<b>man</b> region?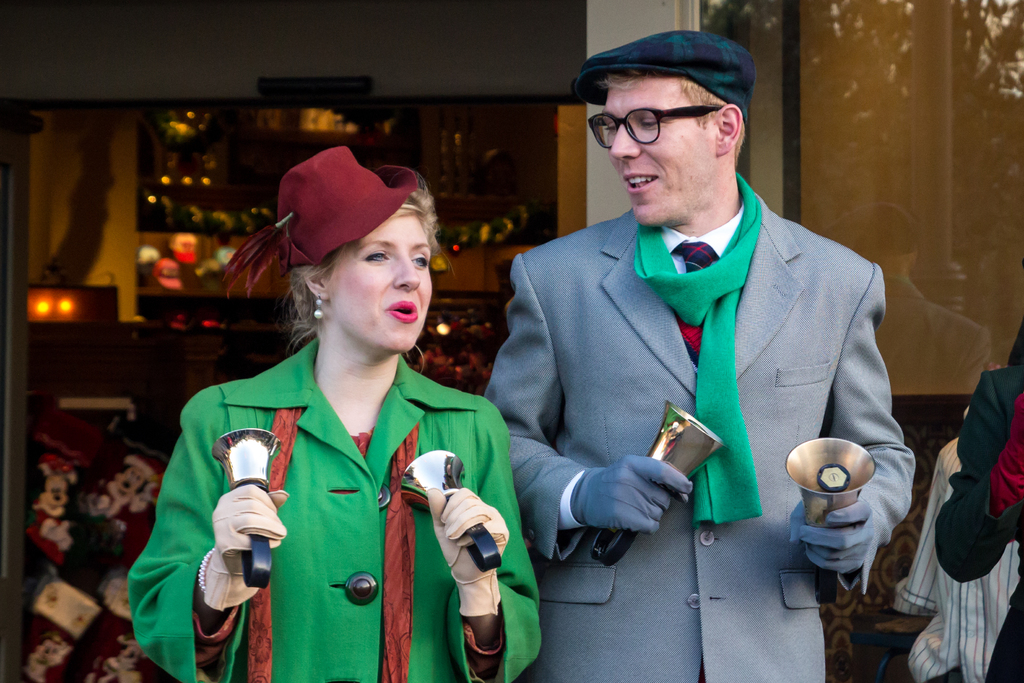
[473, 47, 911, 630]
